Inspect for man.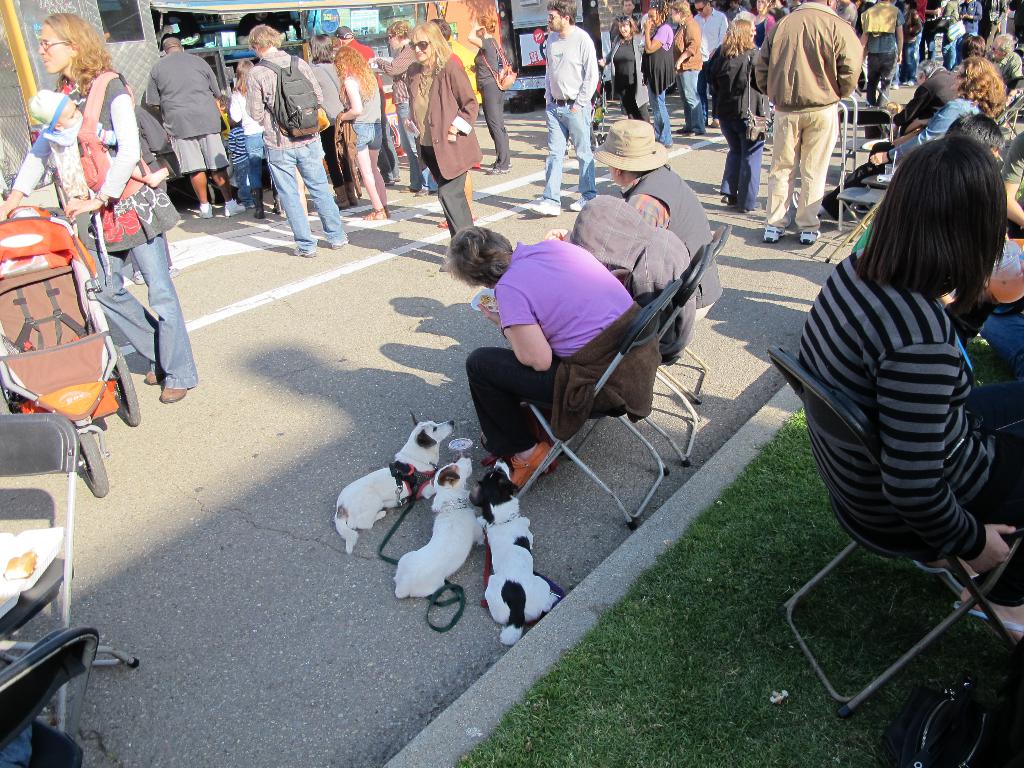
Inspection: rect(694, 0, 728, 105).
